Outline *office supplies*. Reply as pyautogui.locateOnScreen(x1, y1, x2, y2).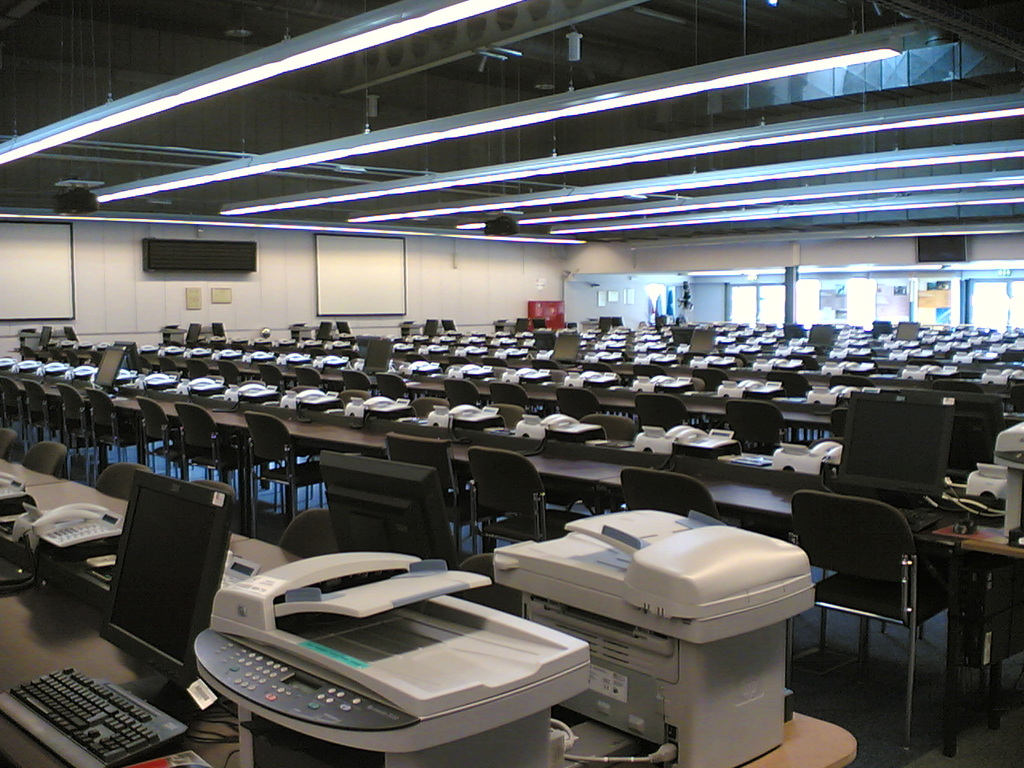
pyautogui.locateOnScreen(222, 374, 278, 406).
